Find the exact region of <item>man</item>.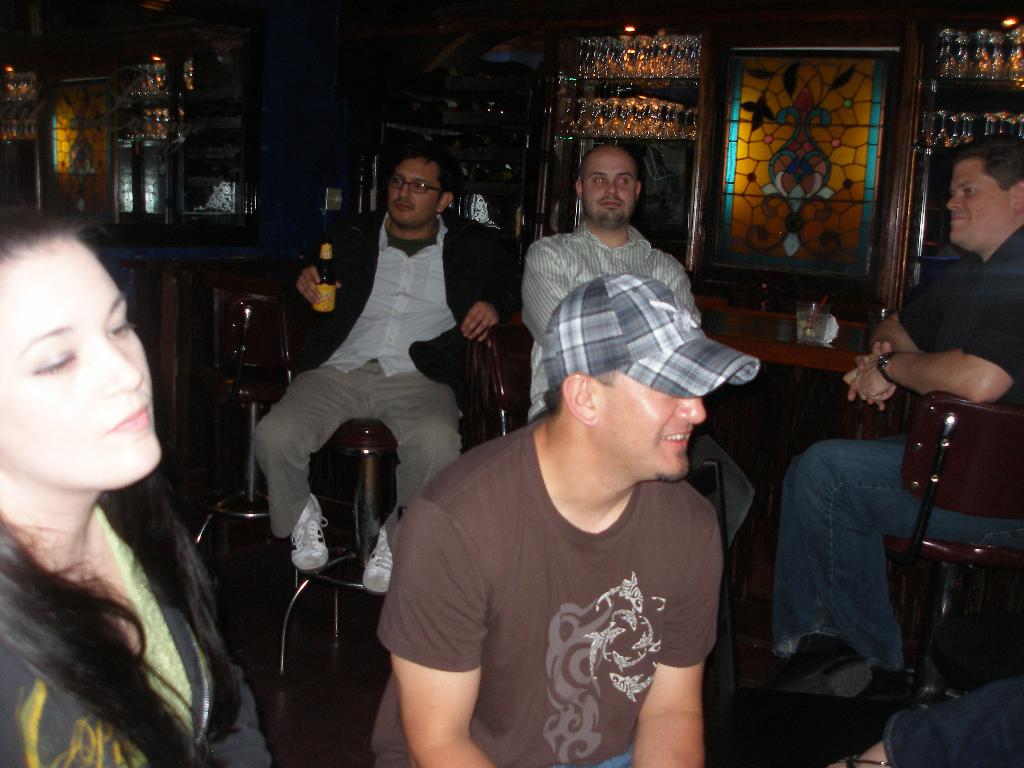
Exact region: locate(252, 146, 531, 590).
